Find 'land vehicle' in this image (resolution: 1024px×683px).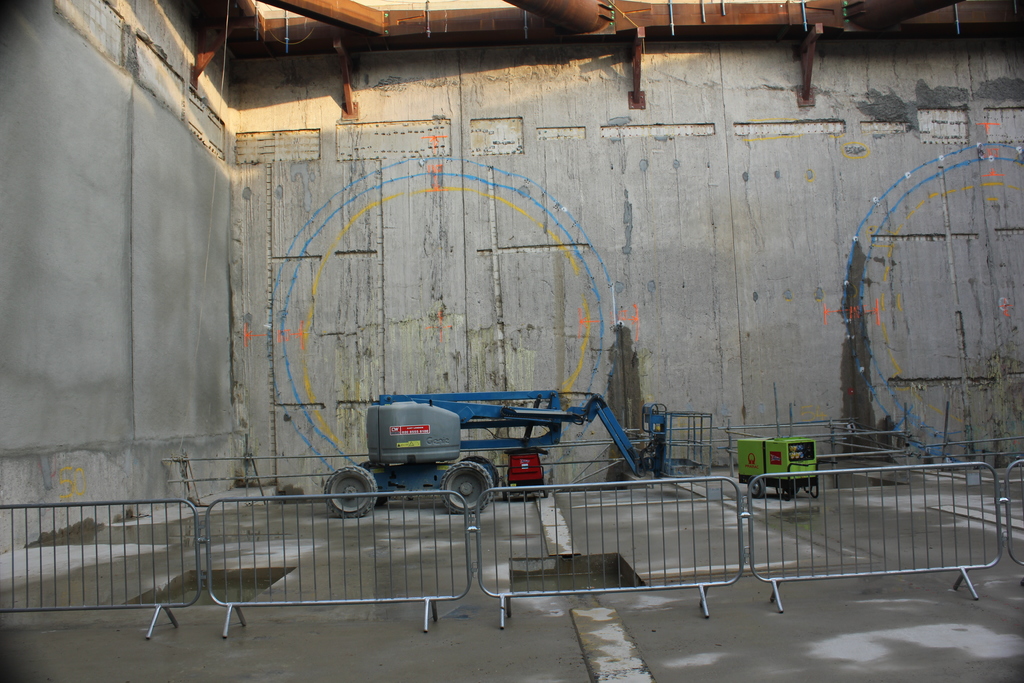
<box>328,391,669,519</box>.
